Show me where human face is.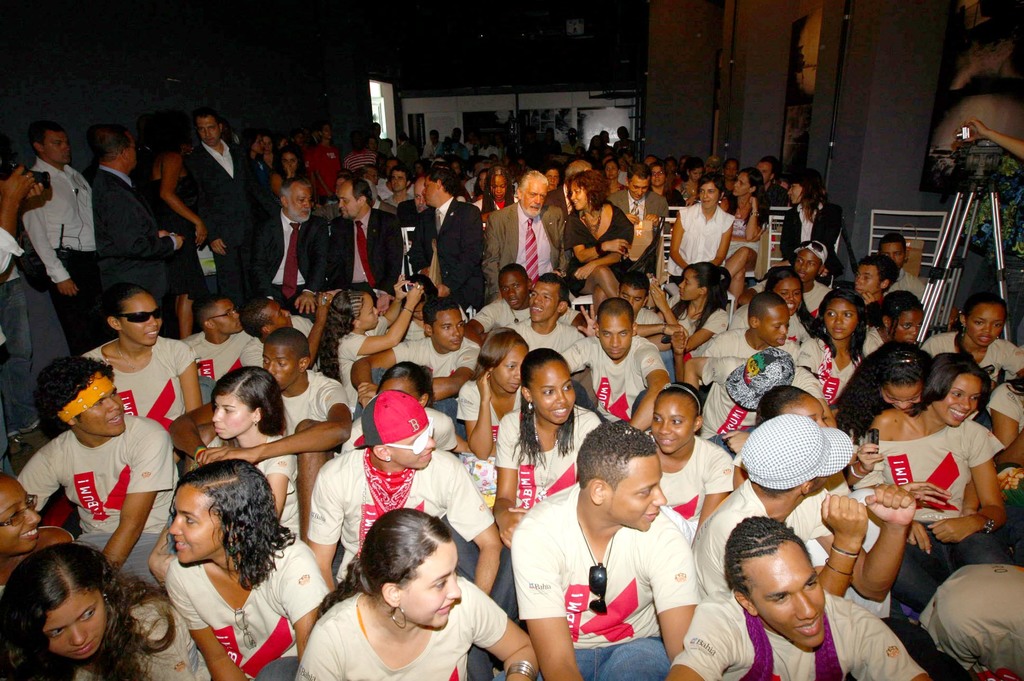
human face is at box=[822, 298, 854, 340].
